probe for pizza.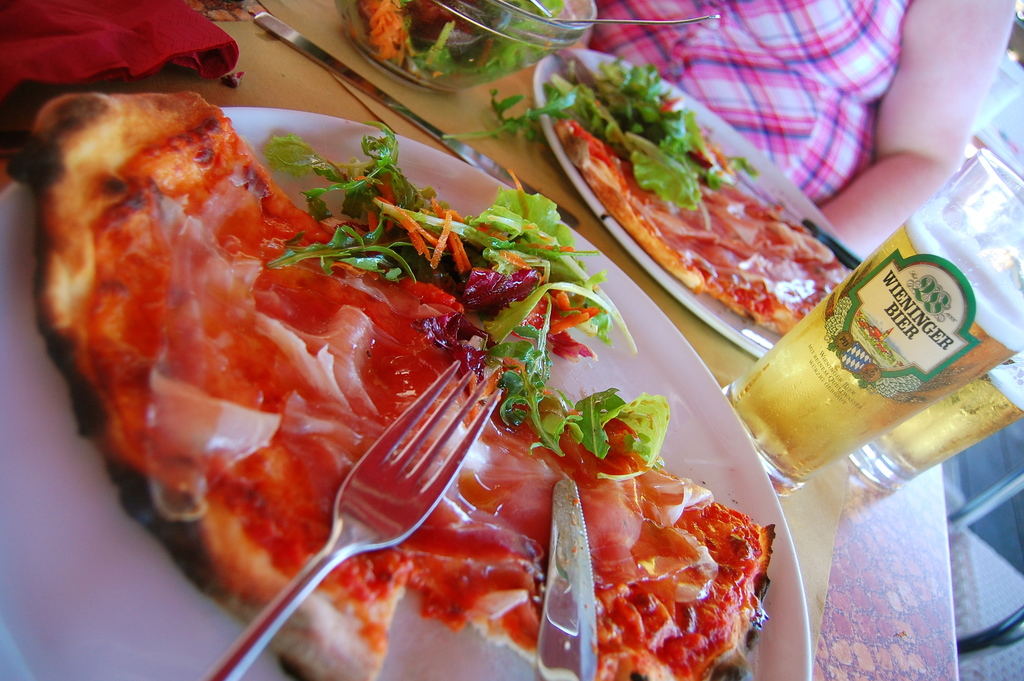
Probe result: [15,90,557,680].
